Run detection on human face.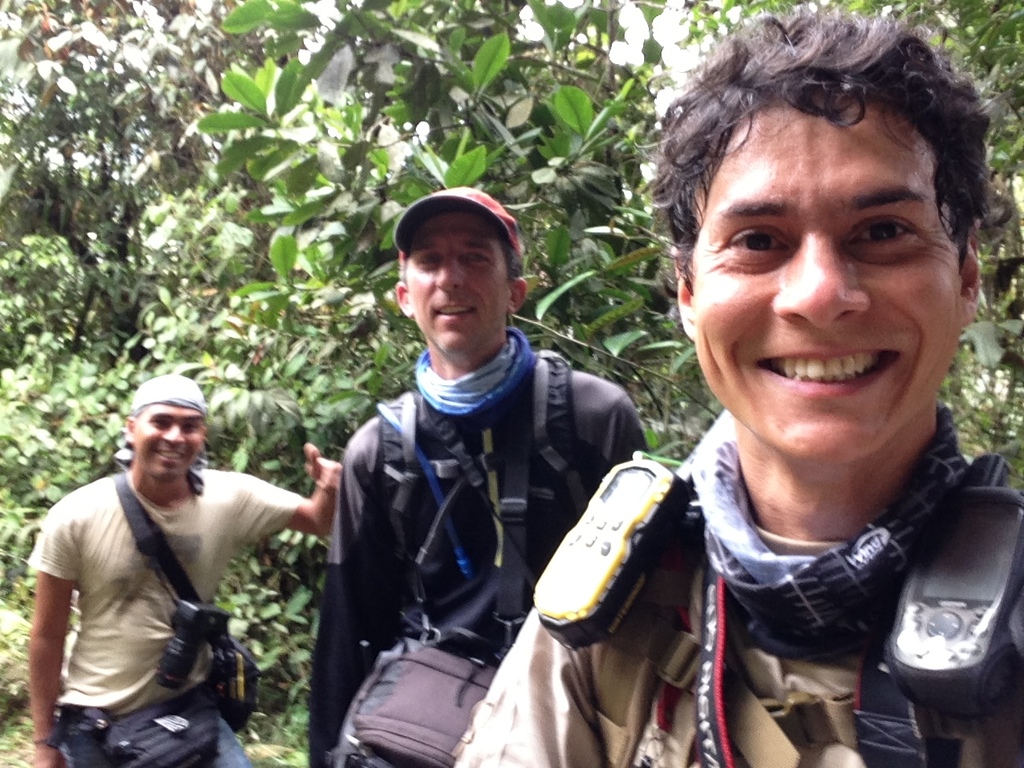
Result: 691,98,963,461.
